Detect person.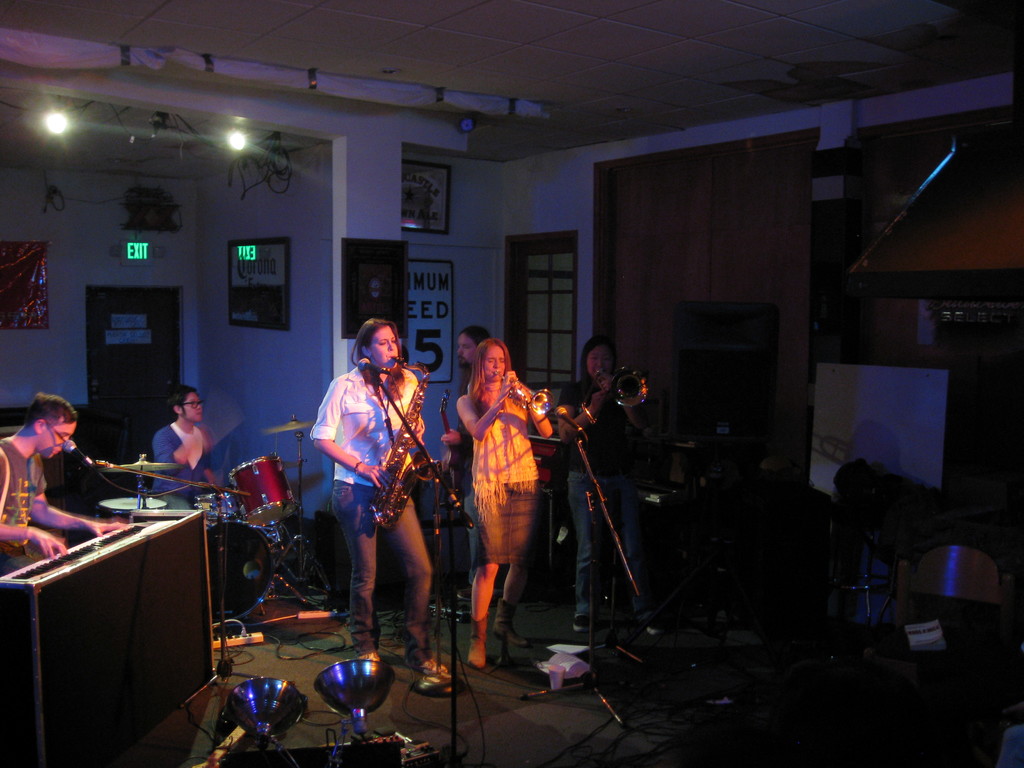
Detected at {"x1": 309, "y1": 303, "x2": 423, "y2": 658}.
